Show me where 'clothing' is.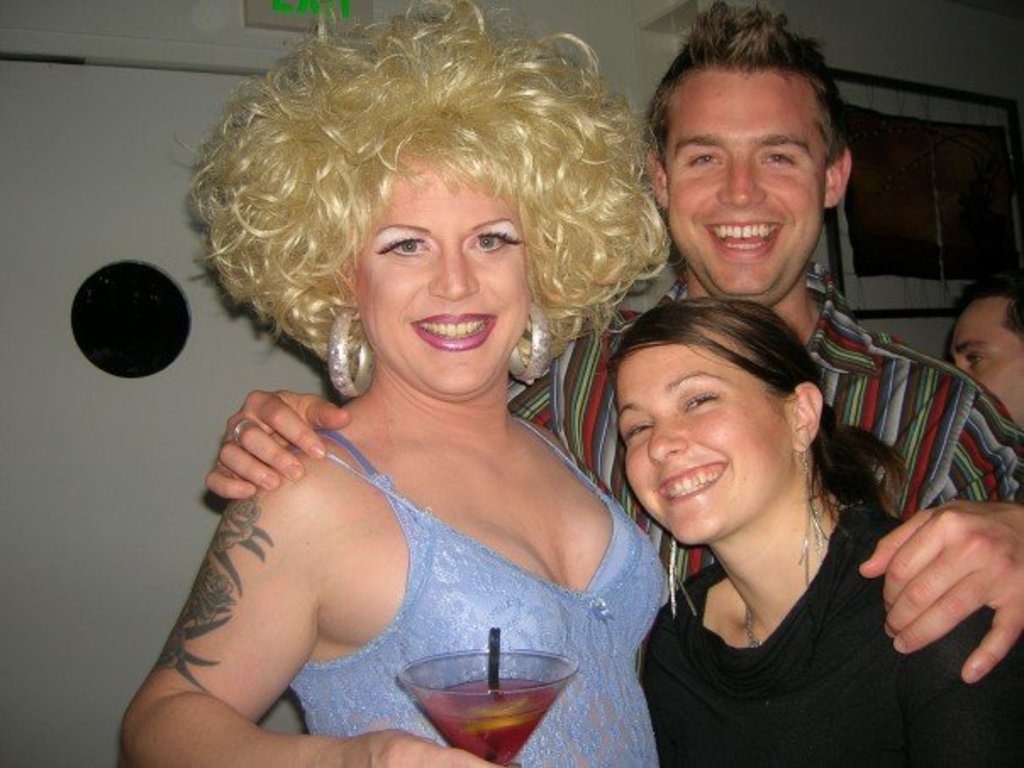
'clothing' is at (602, 446, 983, 760).
